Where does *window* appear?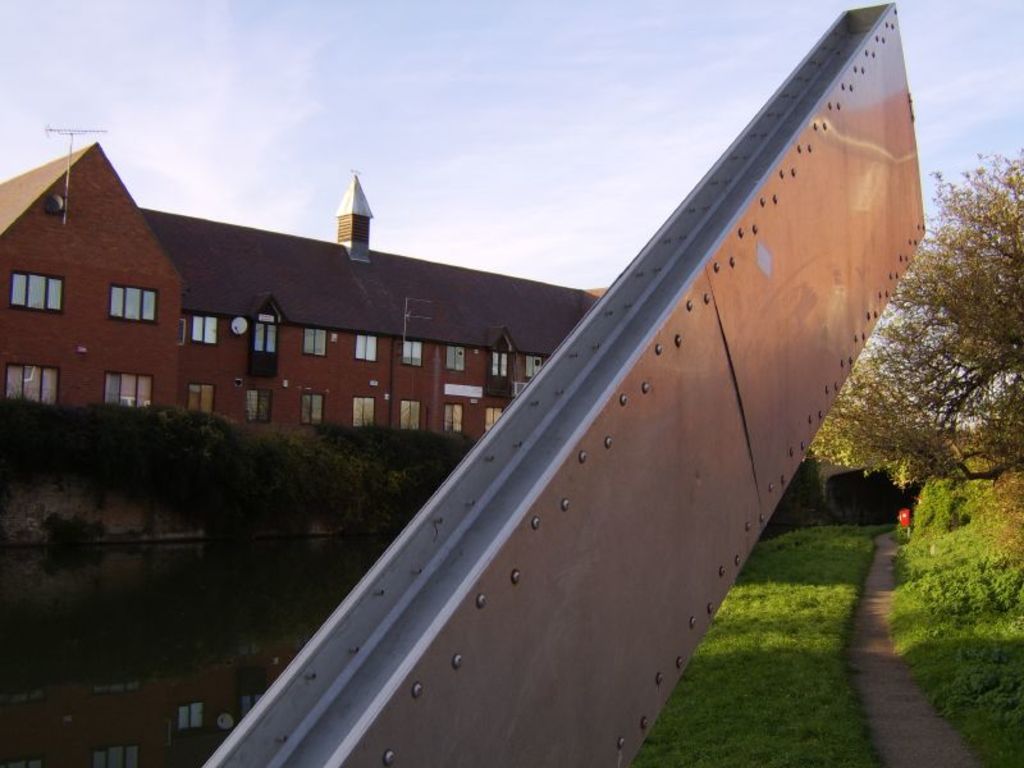
Appears at (x1=483, y1=407, x2=500, y2=433).
